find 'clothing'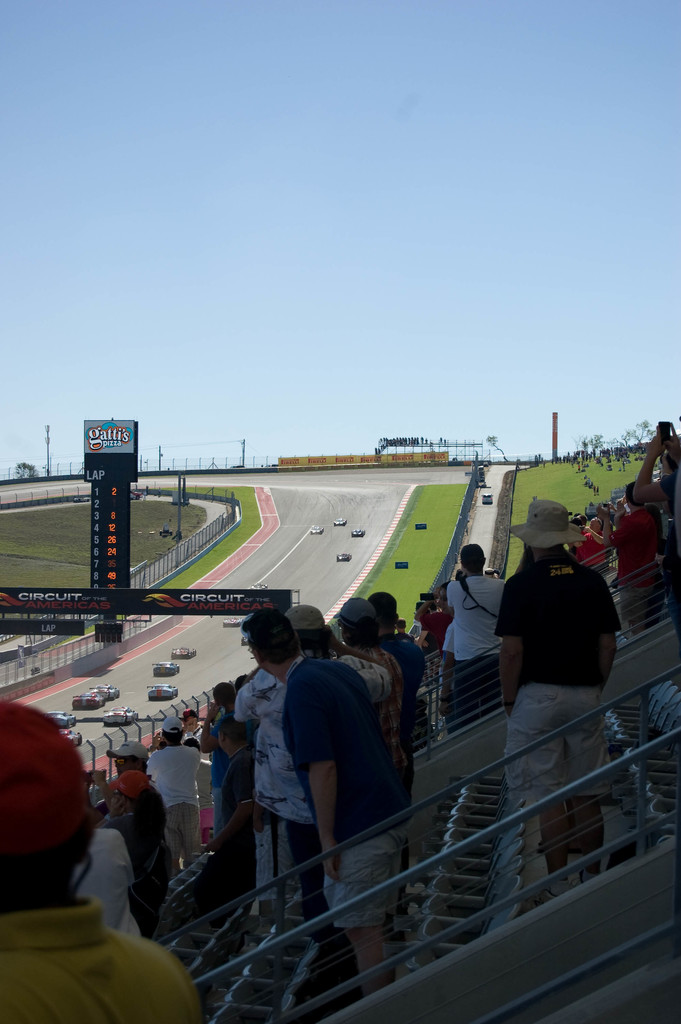
detection(72, 824, 141, 940)
